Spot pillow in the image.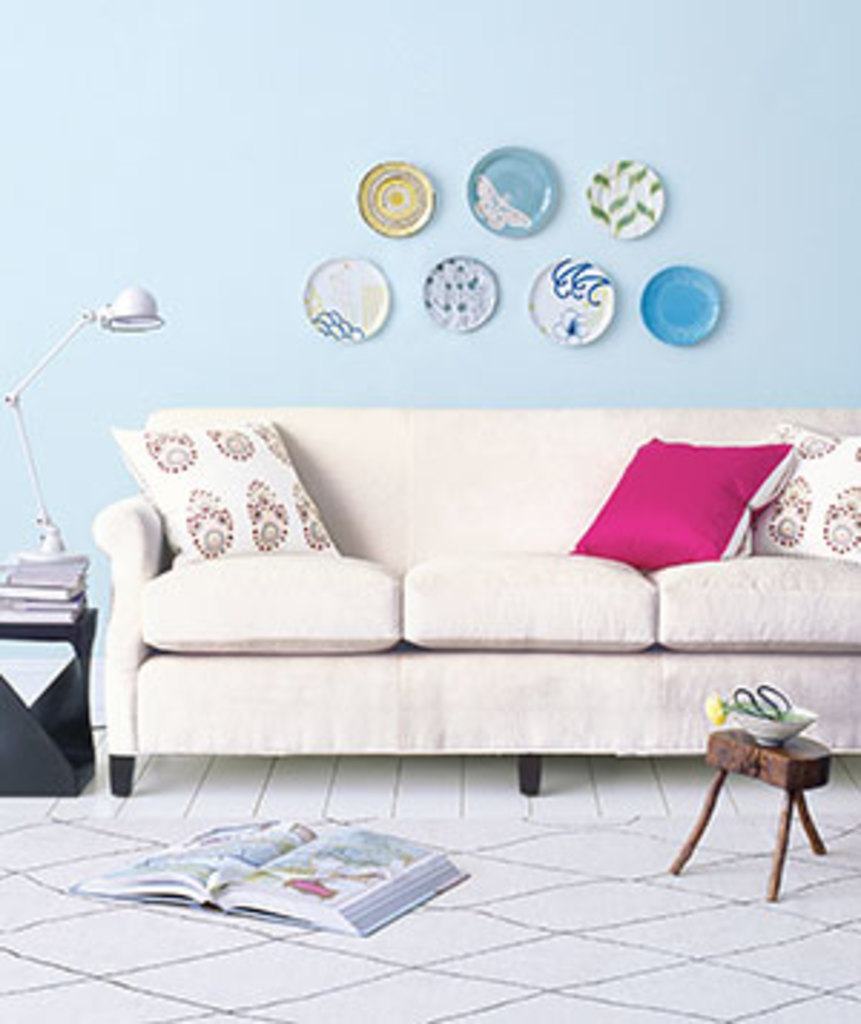
pillow found at bbox=[563, 427, 801, 571].
